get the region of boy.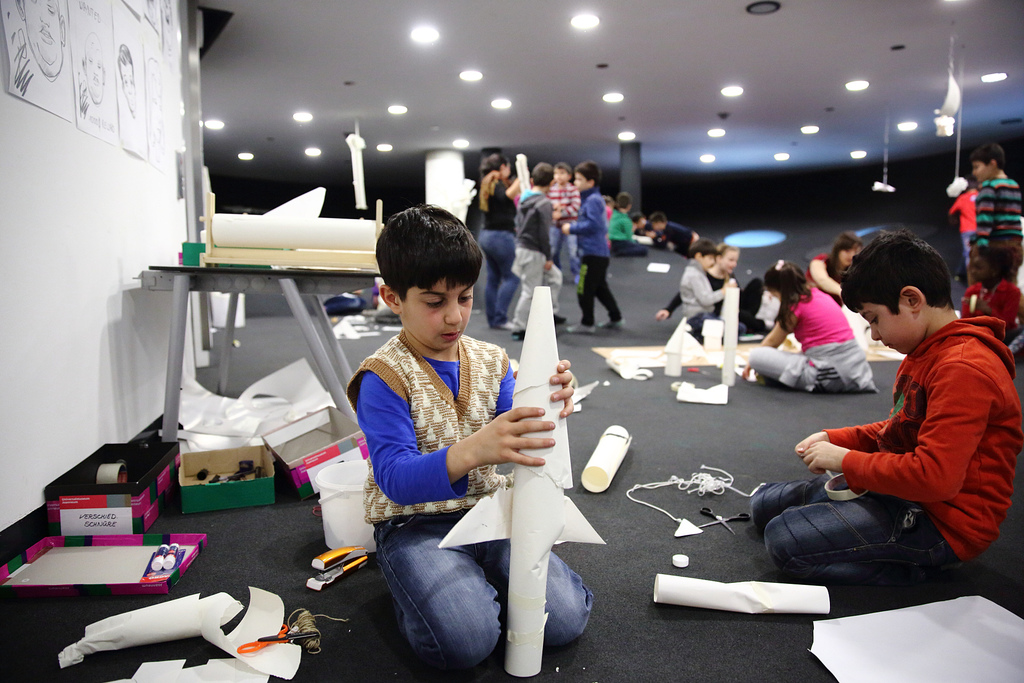
{"left": 509, "top": 161, "right": 559, "bottom": 340}.
